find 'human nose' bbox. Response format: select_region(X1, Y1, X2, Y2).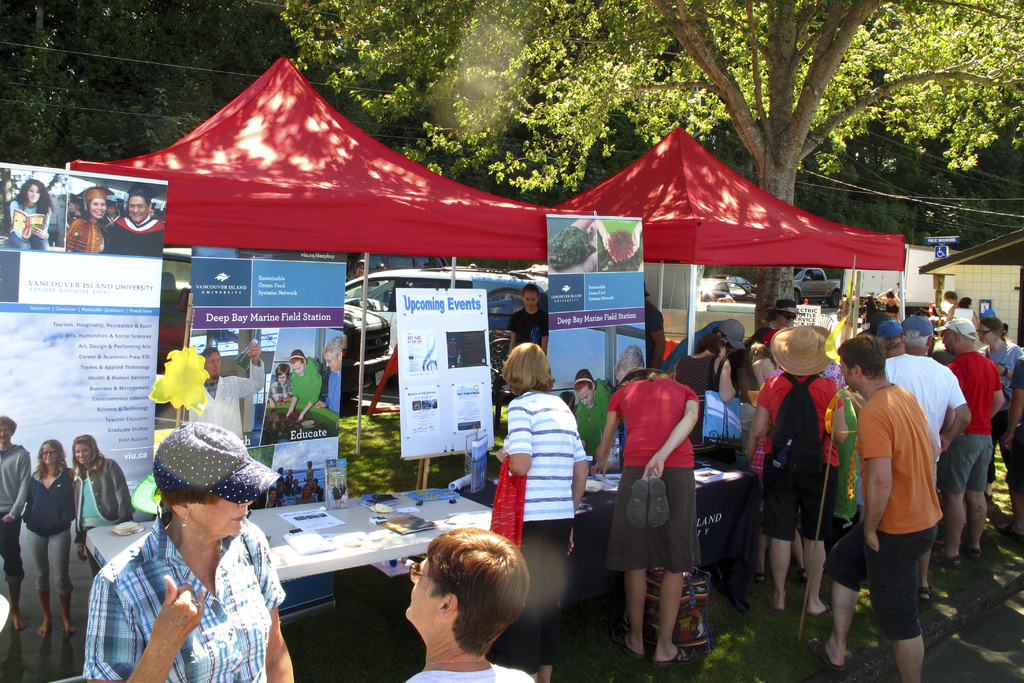
select_region(979, 333, 984, 338).
